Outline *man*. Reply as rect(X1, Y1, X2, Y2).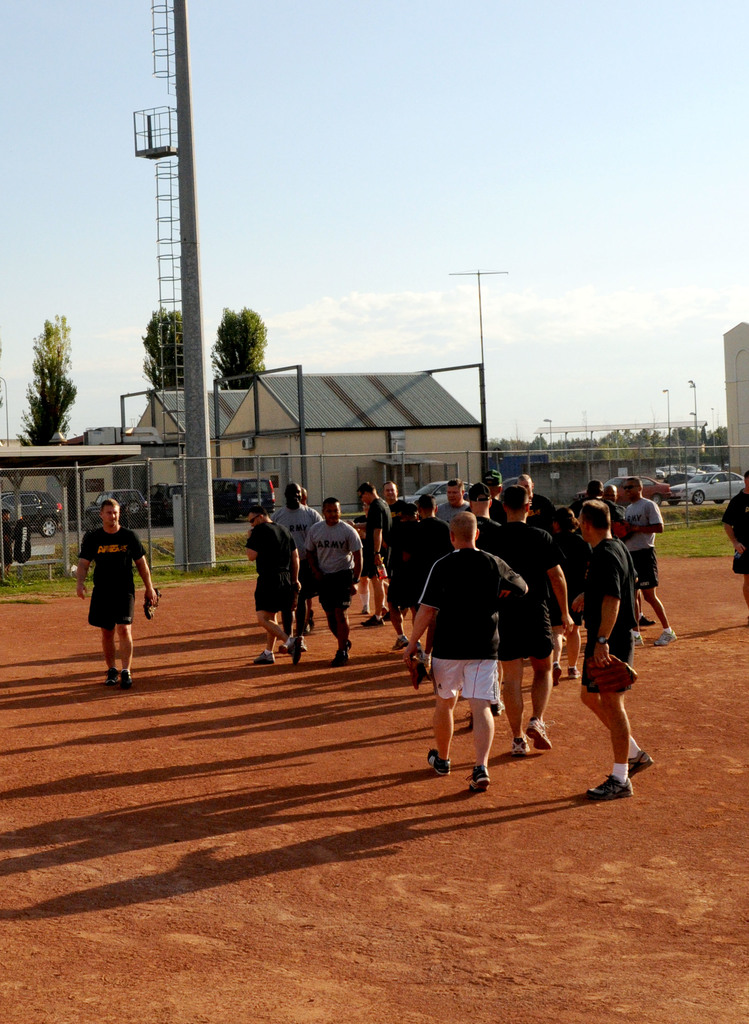
rect(480, 484, 574, 758).
